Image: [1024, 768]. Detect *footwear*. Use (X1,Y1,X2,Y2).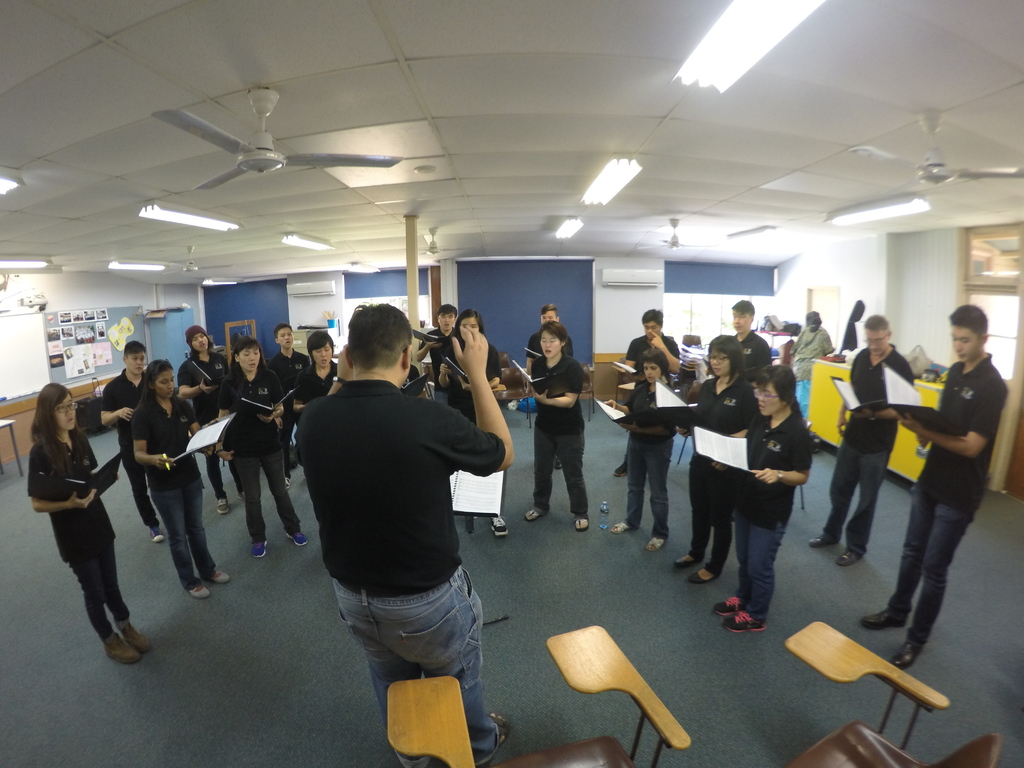
(836,549,861,568).
